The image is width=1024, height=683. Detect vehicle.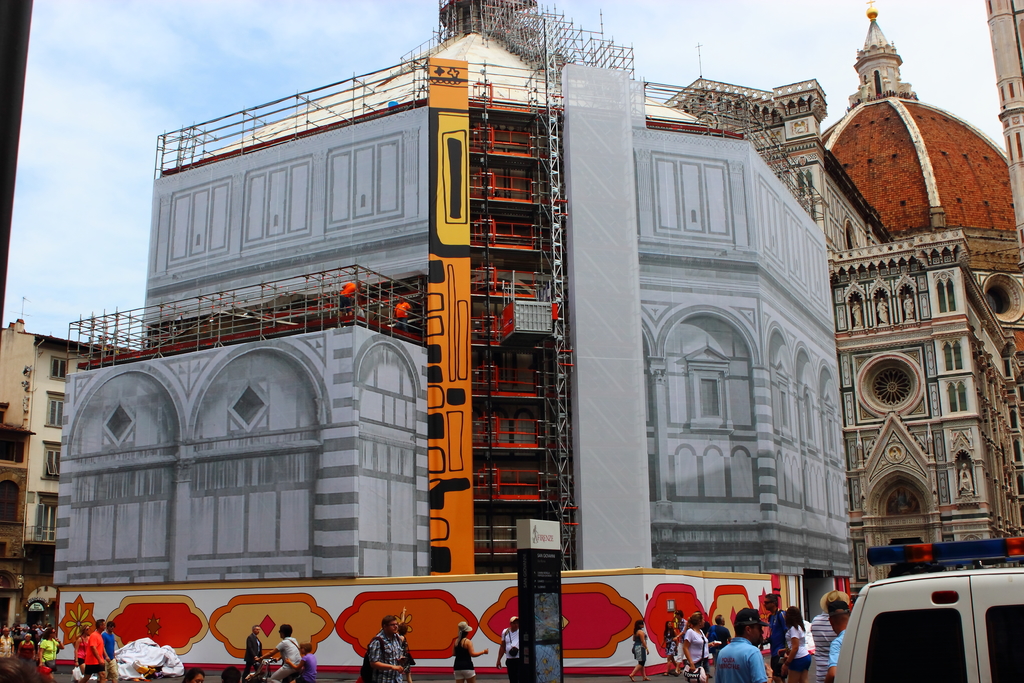
Detection: pyautogui.locateOnScreen(833, 558, 1005, 674).
